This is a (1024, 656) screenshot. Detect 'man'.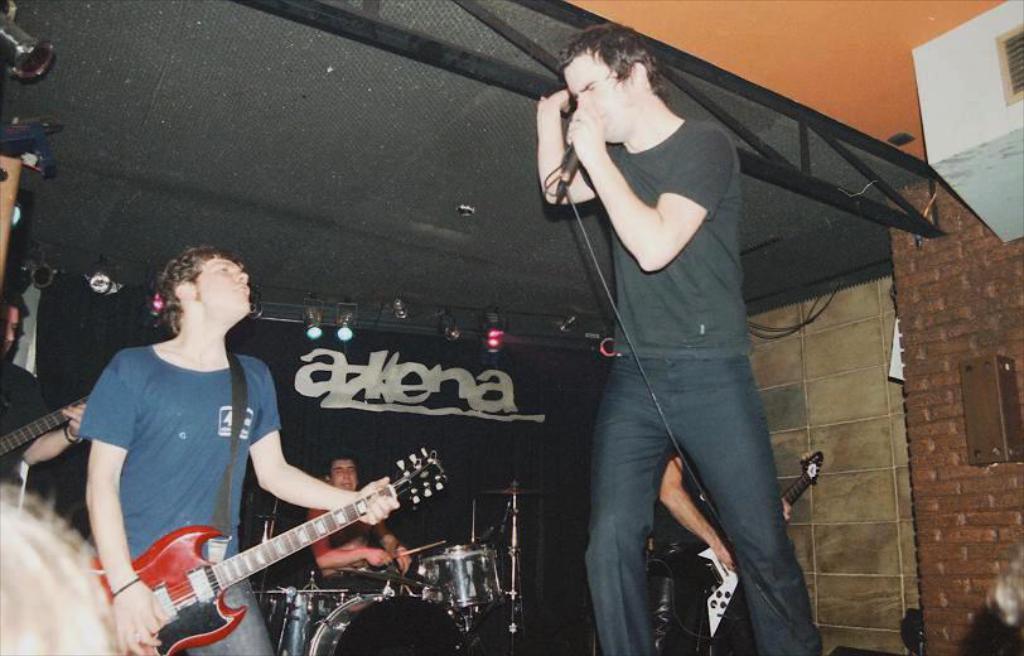
box=[0, 303, 92, 503].
